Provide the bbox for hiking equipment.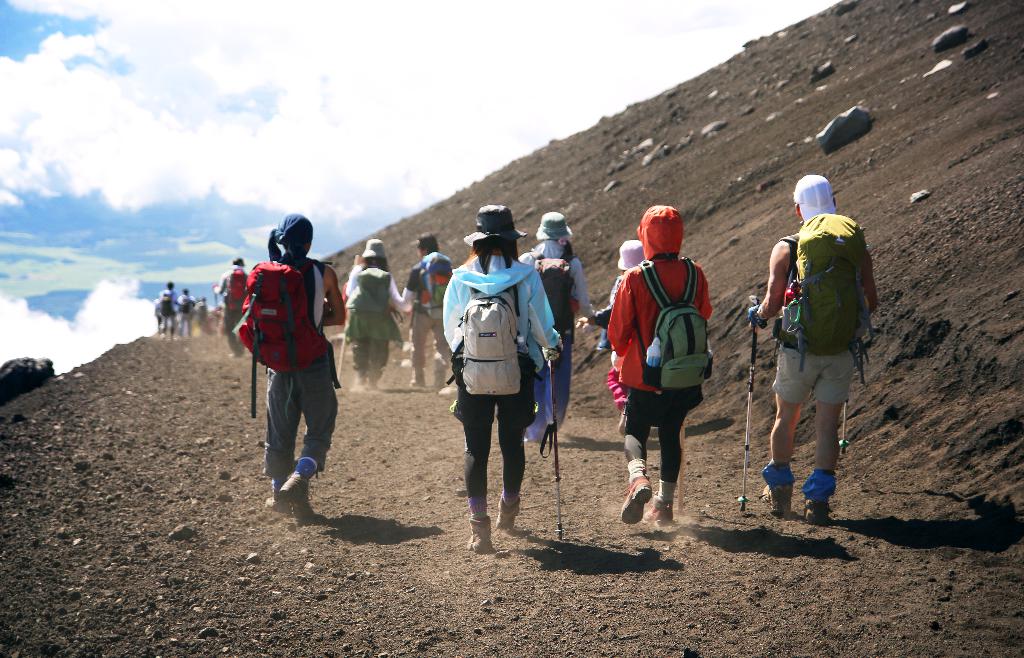
select_region(335, 258, 358, 382).
